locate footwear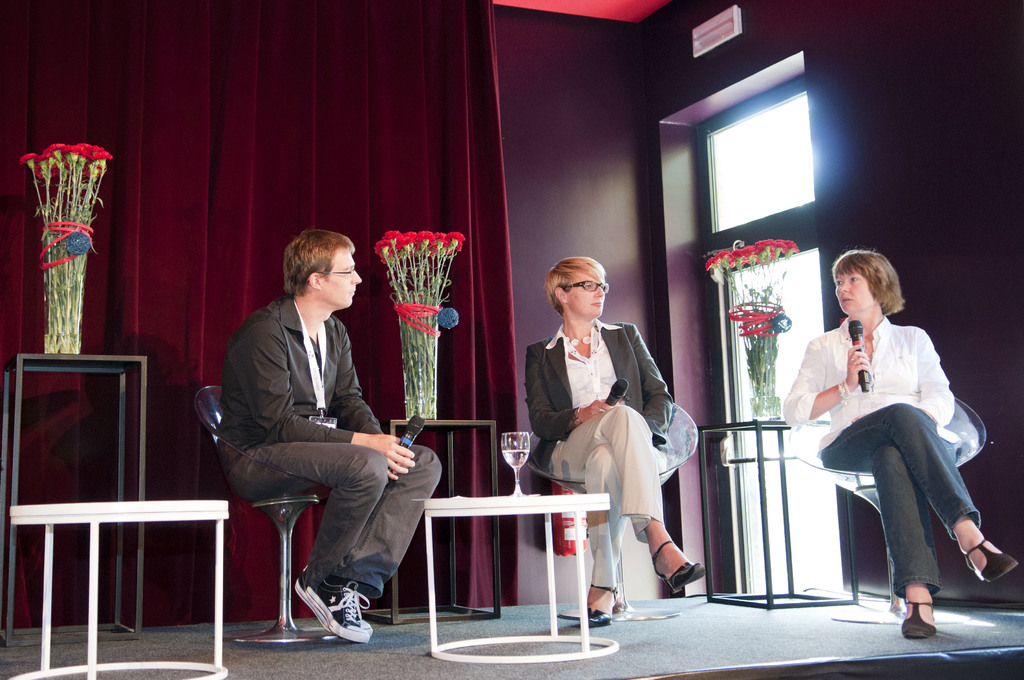
l=290, t=586, r=380, b=647
